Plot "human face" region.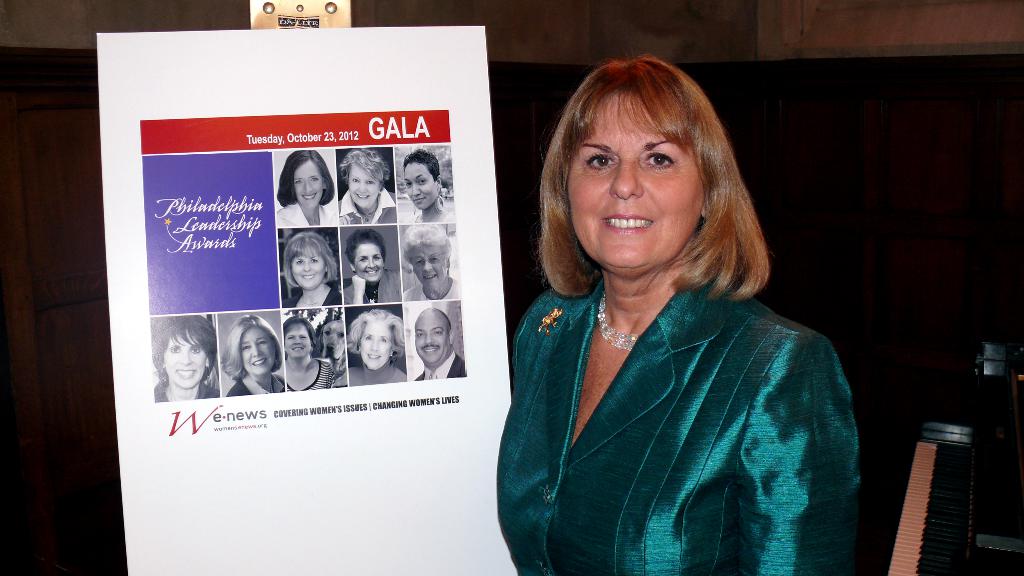
Plotted at bbox=[291, 242, 323, 291].
